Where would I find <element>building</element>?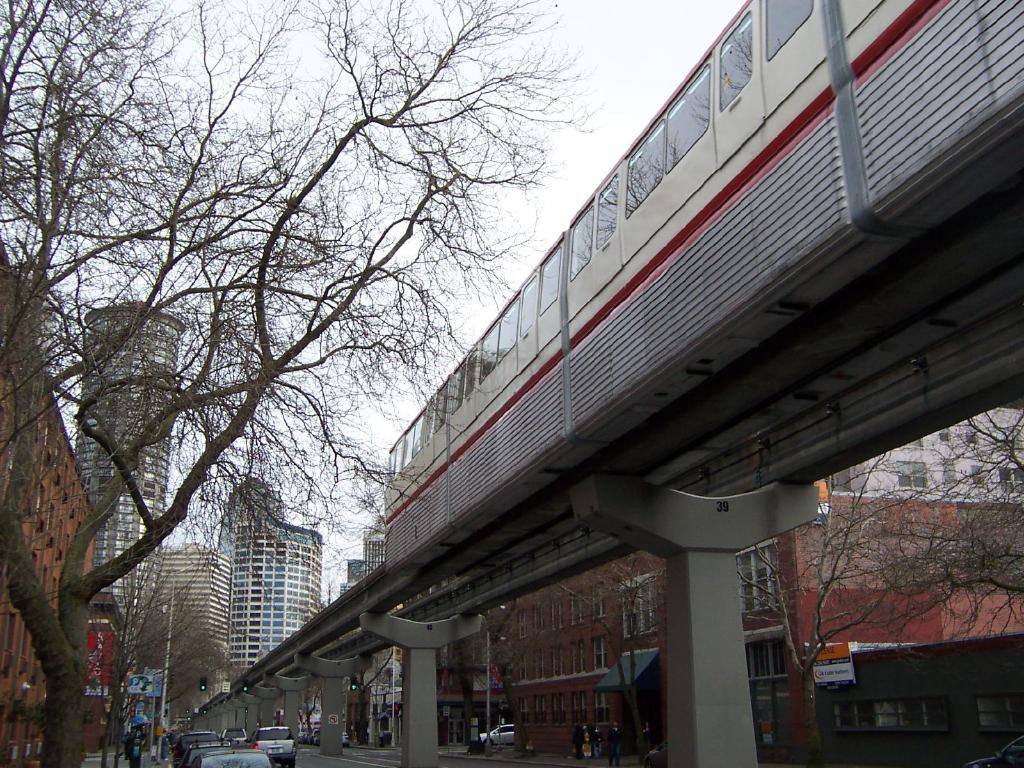
At rect(822, 408, 1023, 495).
